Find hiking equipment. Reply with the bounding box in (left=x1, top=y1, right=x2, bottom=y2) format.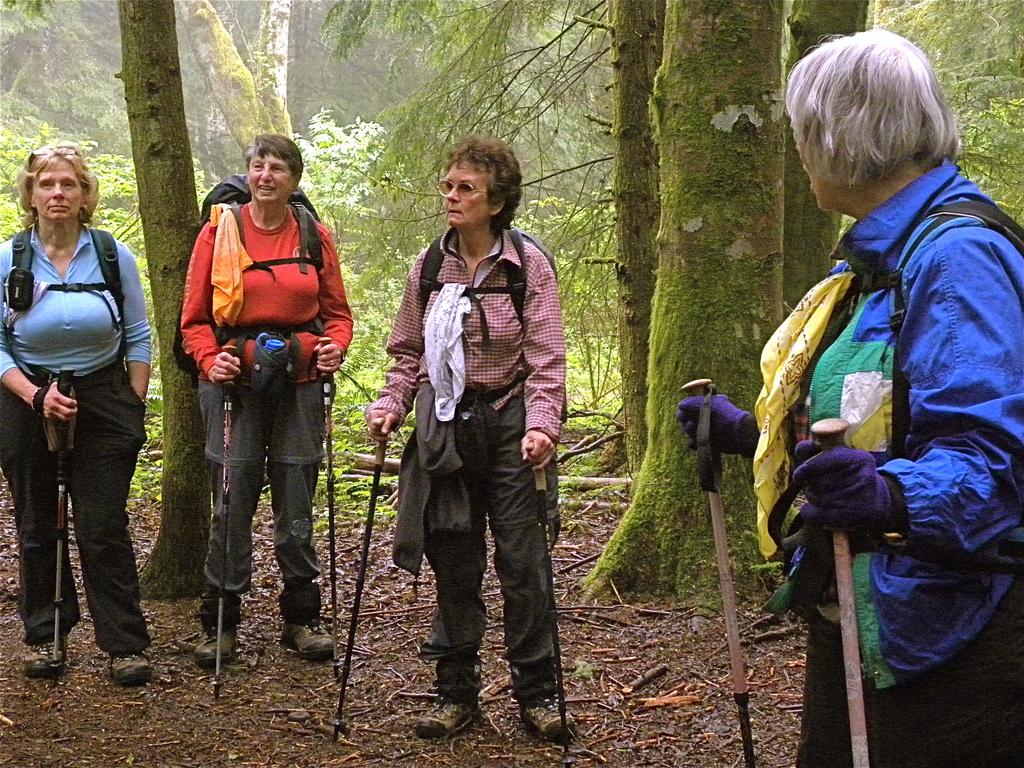
(left=675, top=380, right=752, bottom=767).
